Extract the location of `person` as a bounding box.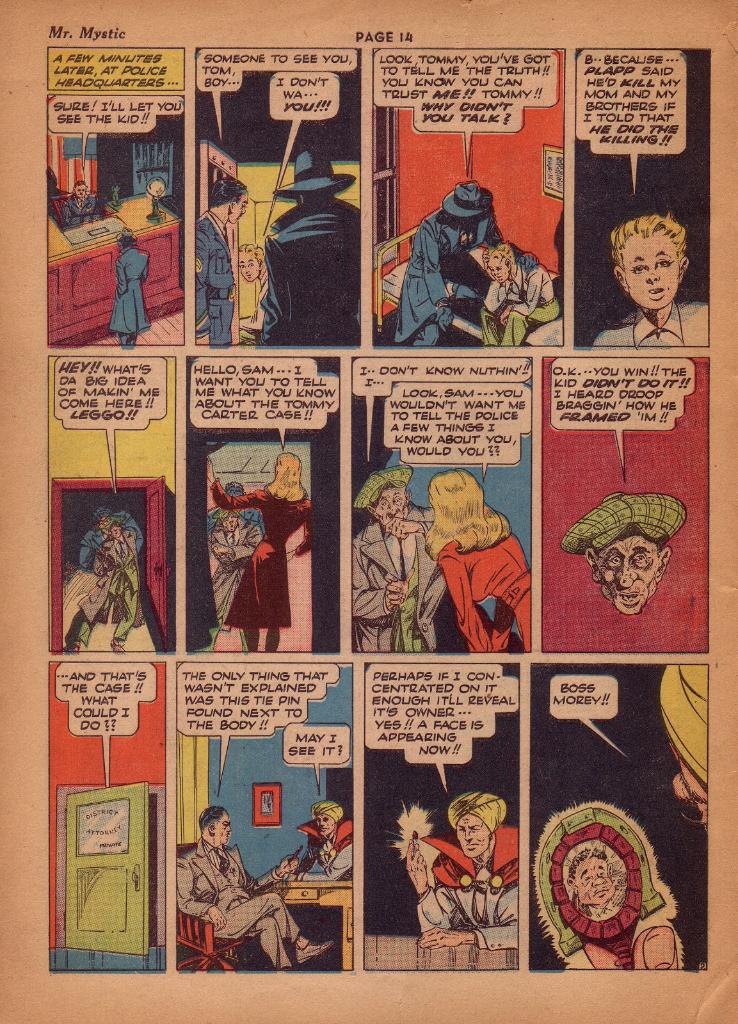
177:804:334:968.
